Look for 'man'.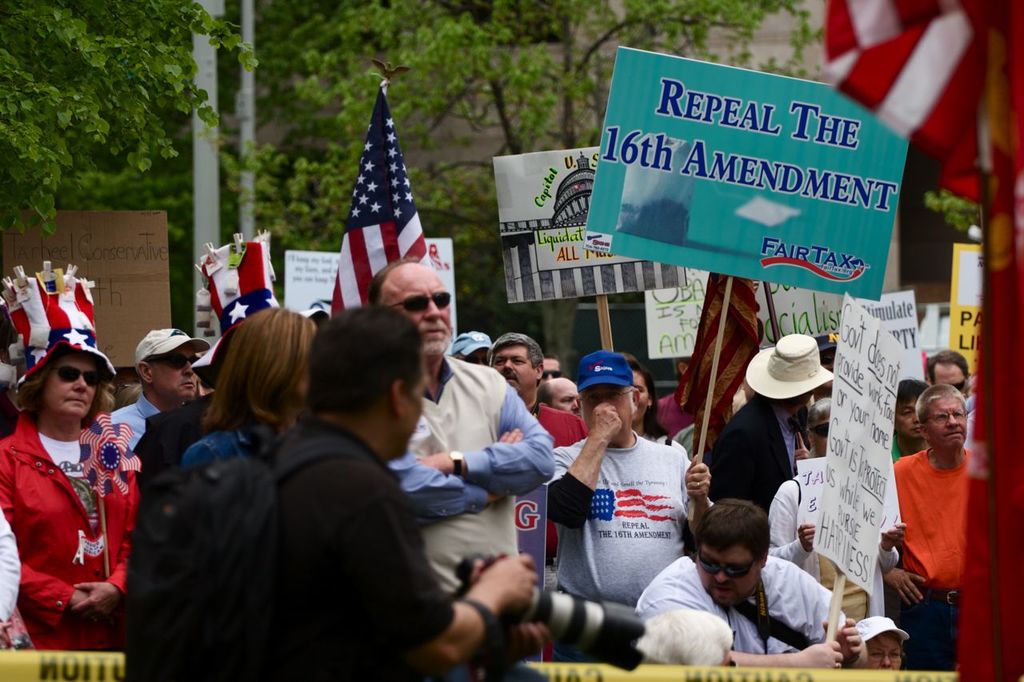
Found: box(113, 326, 204, 444).
